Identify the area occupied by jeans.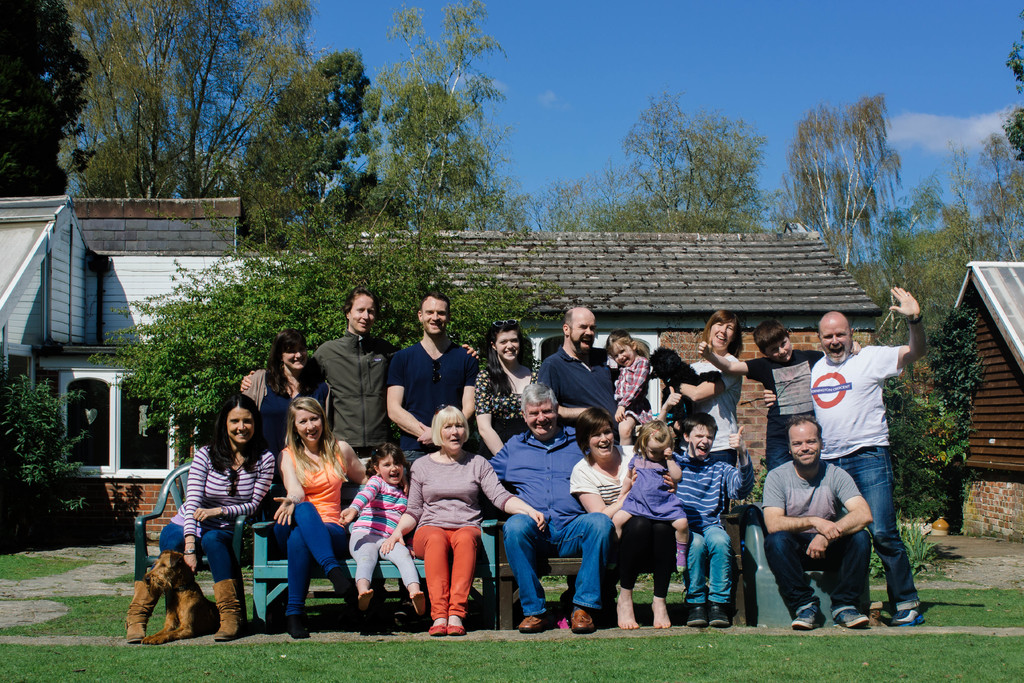
Area: (267, 497, 351, 612).
